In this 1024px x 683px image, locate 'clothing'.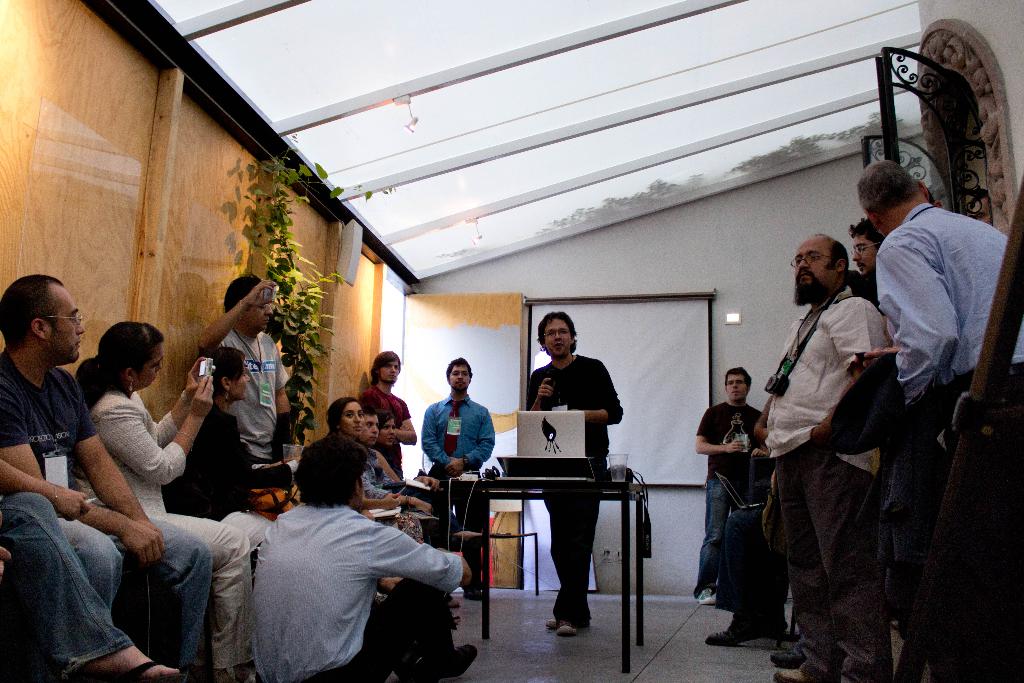
Bounding box: locate(867, 147, 1004, 604).
